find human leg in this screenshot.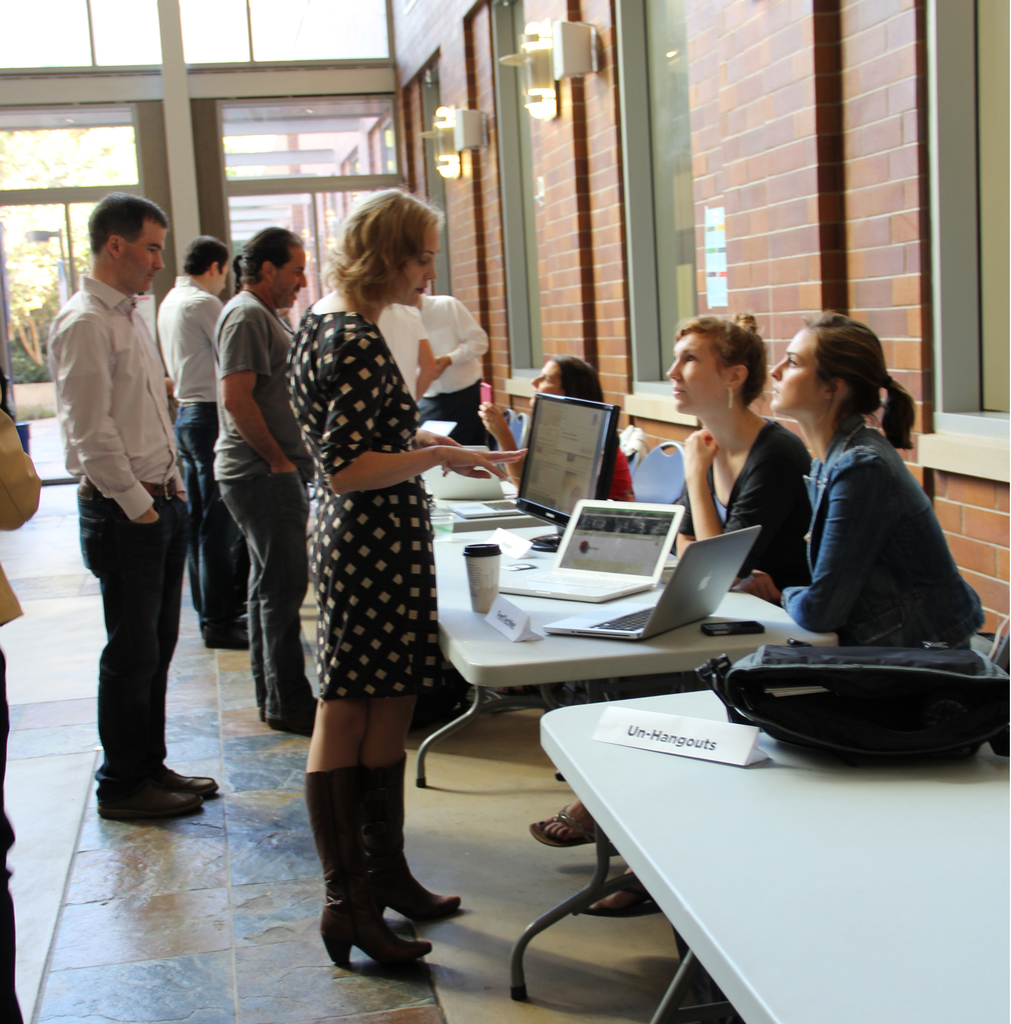
The bounding box for human leg is bbox=[308, 502, 433, 970].
